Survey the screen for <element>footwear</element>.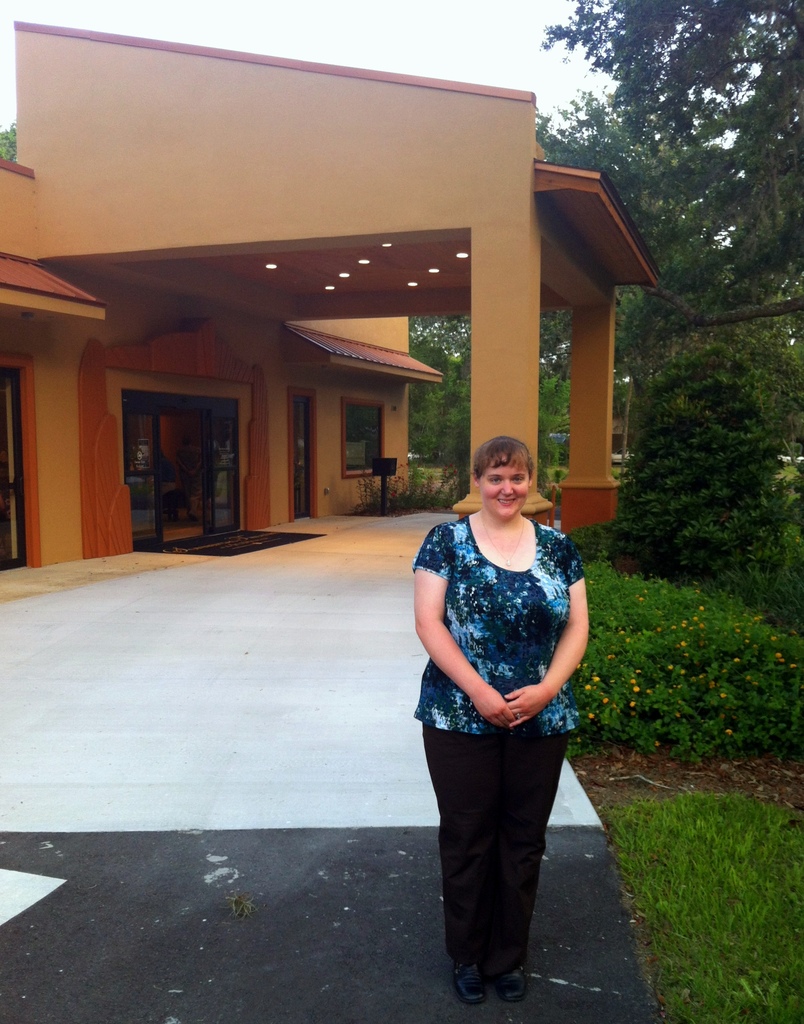
Survey found: region(455, 954, 486, 1002).
